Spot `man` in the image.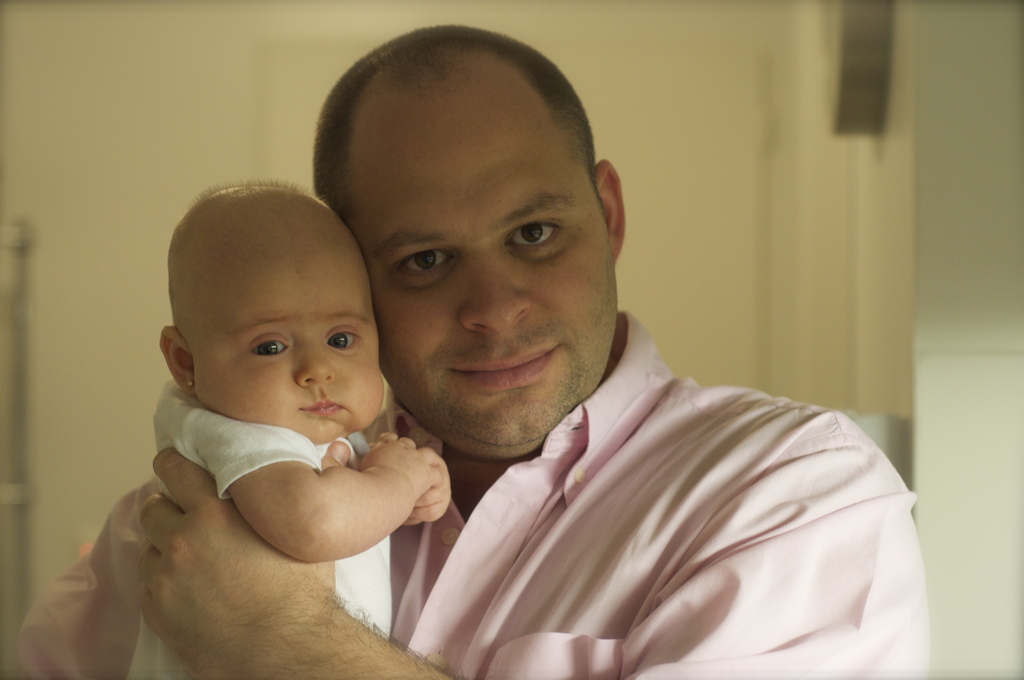
`man` found at bbox=[223, 59, 924, 673].
